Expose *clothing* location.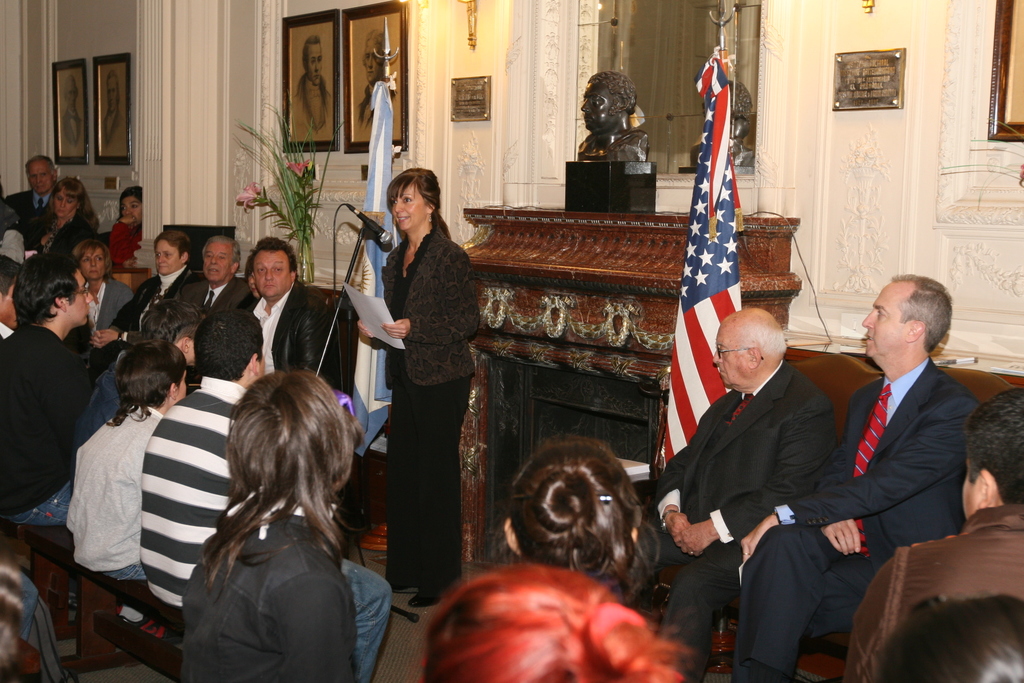
Exposed at Rect(173, 276, 250, 328).
